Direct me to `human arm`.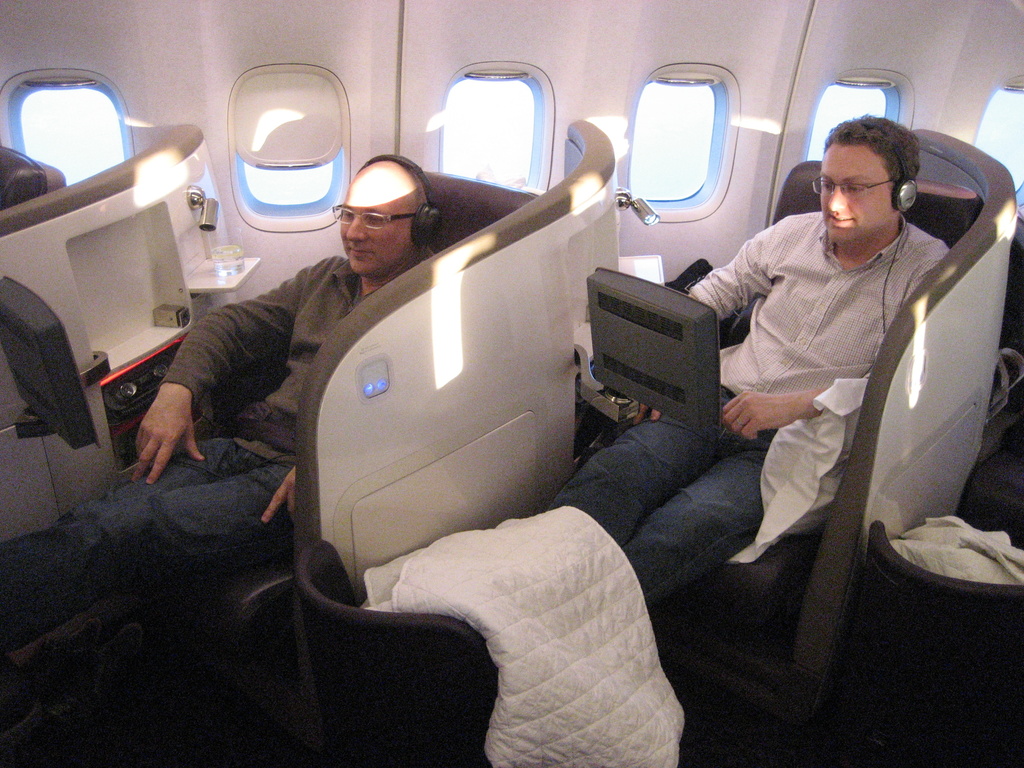
Direction: crop(133, 250, 341, 481).
